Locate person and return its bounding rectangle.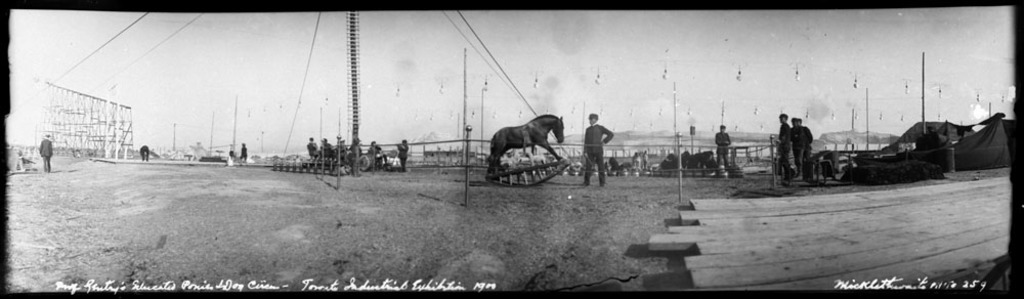
(x1=709, y1=120, x2=729, y2=164).
